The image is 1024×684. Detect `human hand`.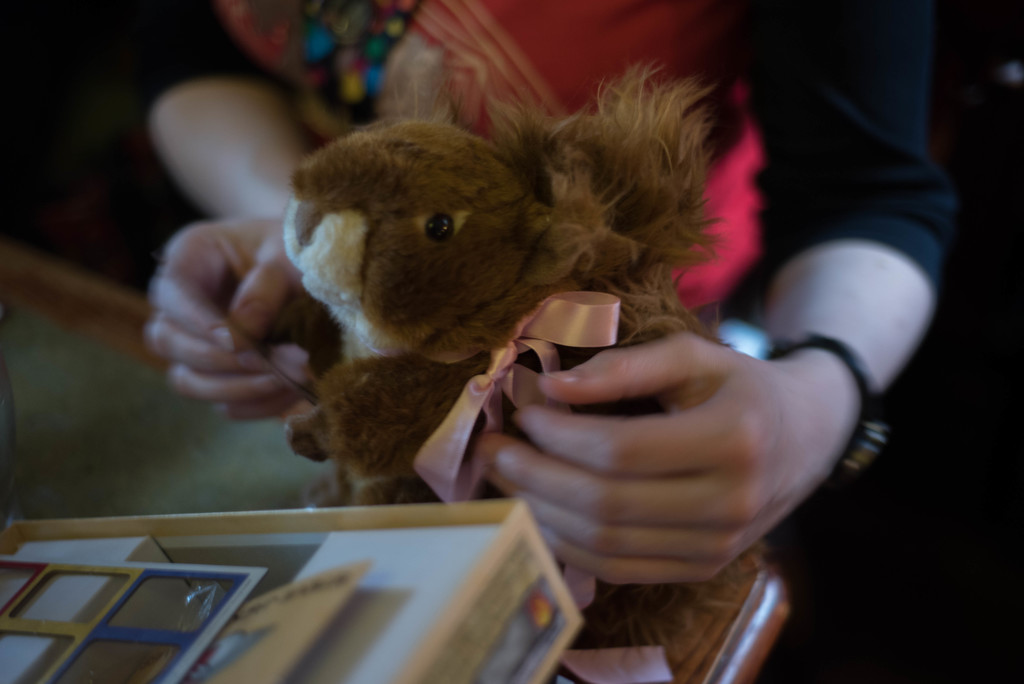
Detection: bbox=[141, 215, 344, 425].
